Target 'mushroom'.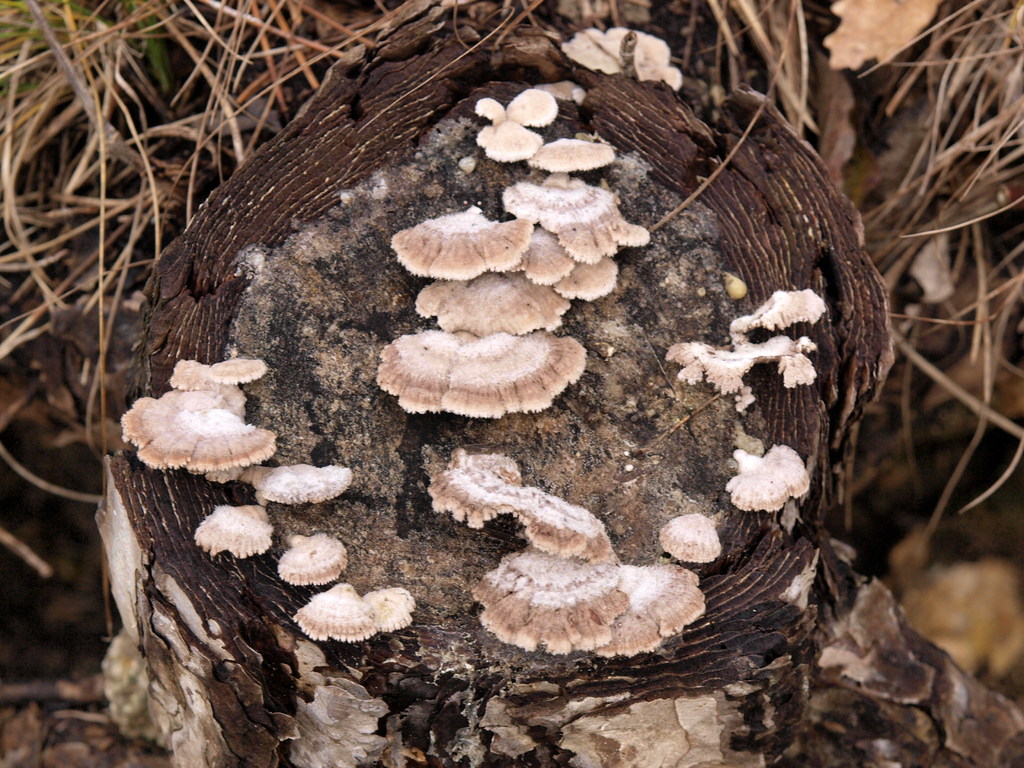
Target region: 354, 313, 604, 443.
